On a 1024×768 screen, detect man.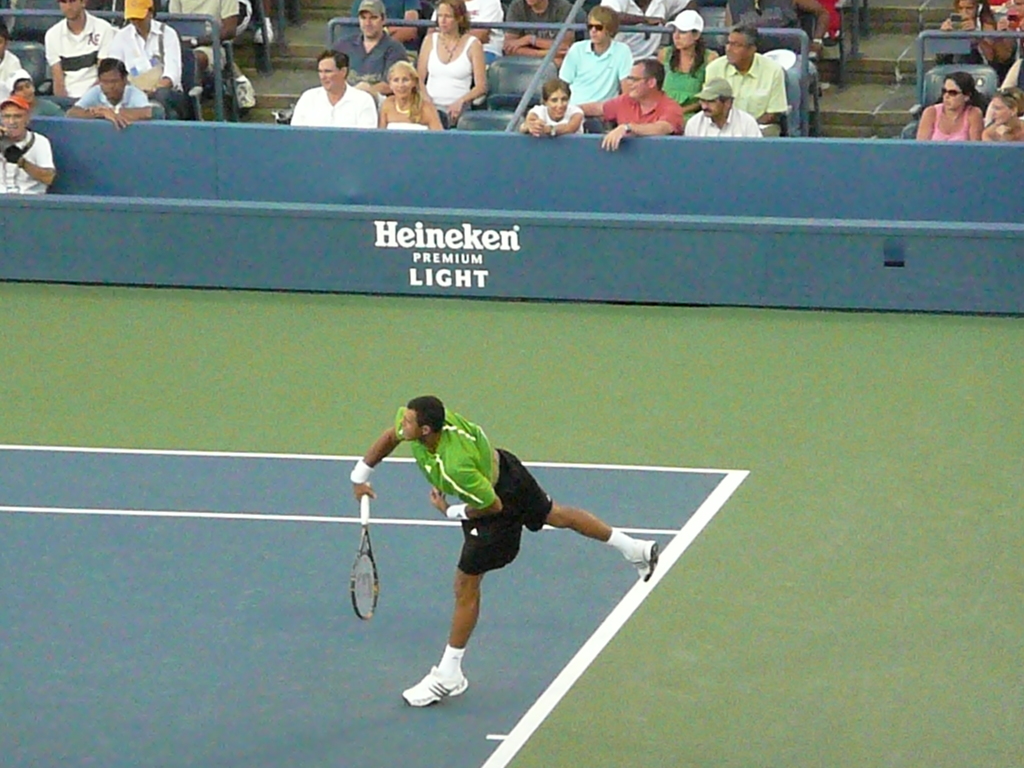
571:56:685:150.
